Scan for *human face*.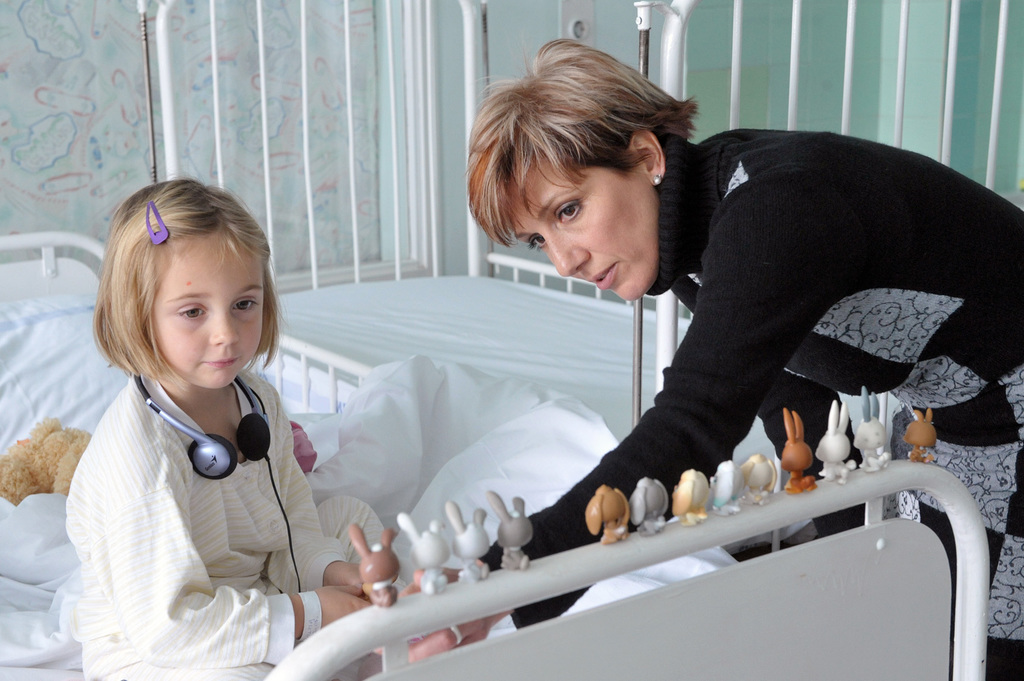
Scan result: (left=508, top=153, right=660, bottom=298).
